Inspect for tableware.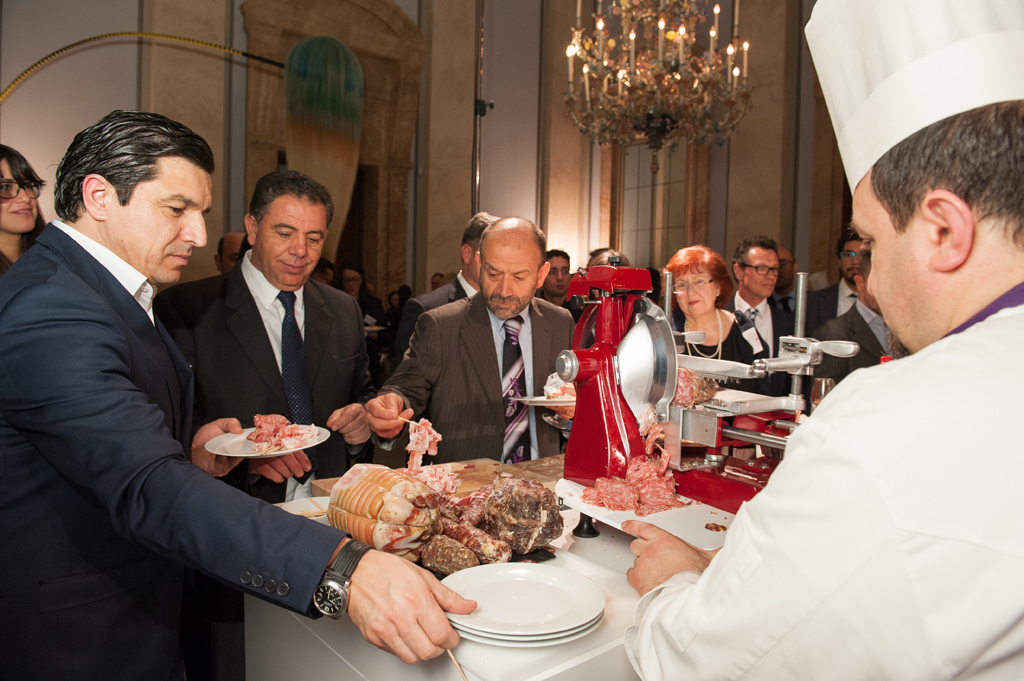
Inspection: bbox=[202, 421, 331, 462].
